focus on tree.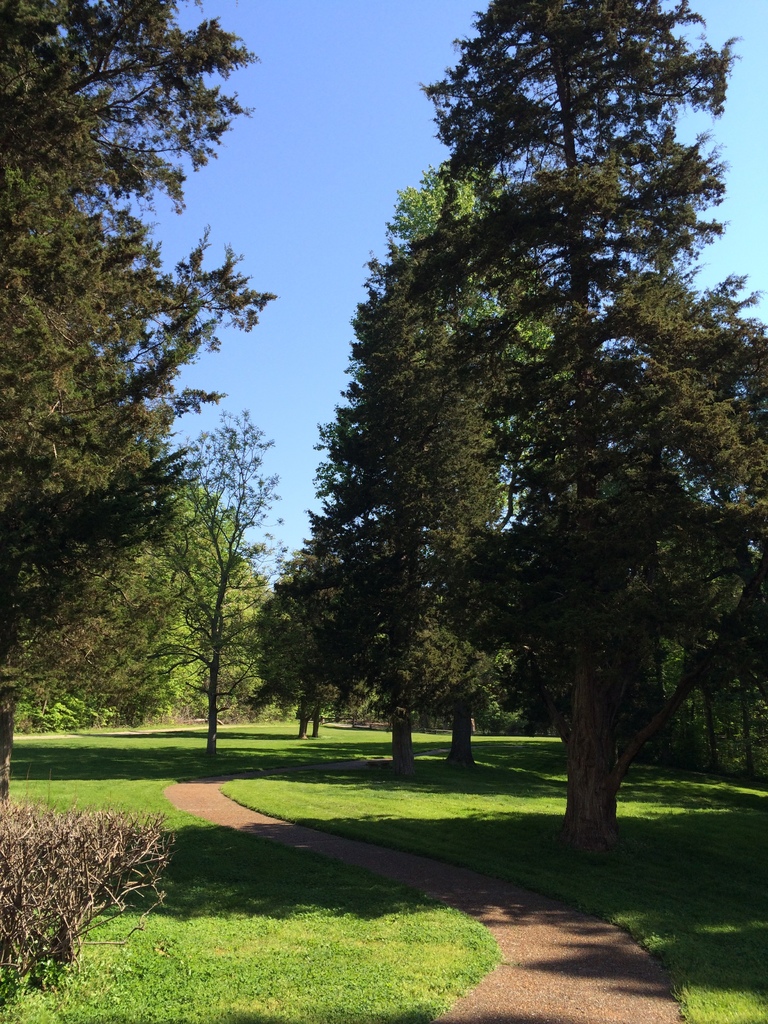
Focused at [left=142, top=408, right=305, bottom=758].
